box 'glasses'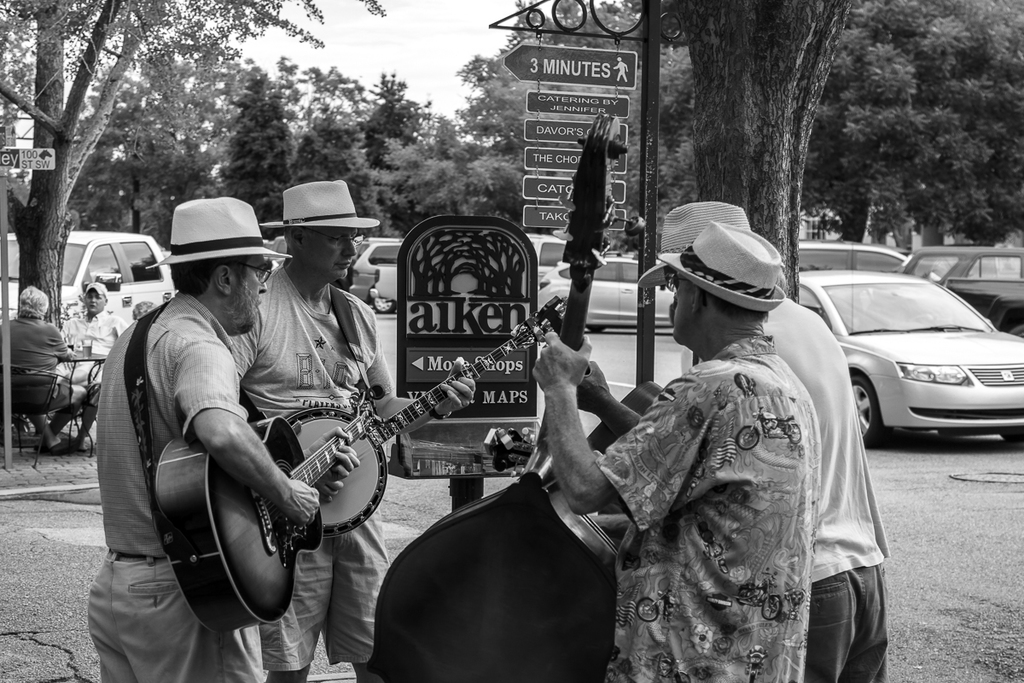
<bbox>665, 275, 689, 294</bbox>
